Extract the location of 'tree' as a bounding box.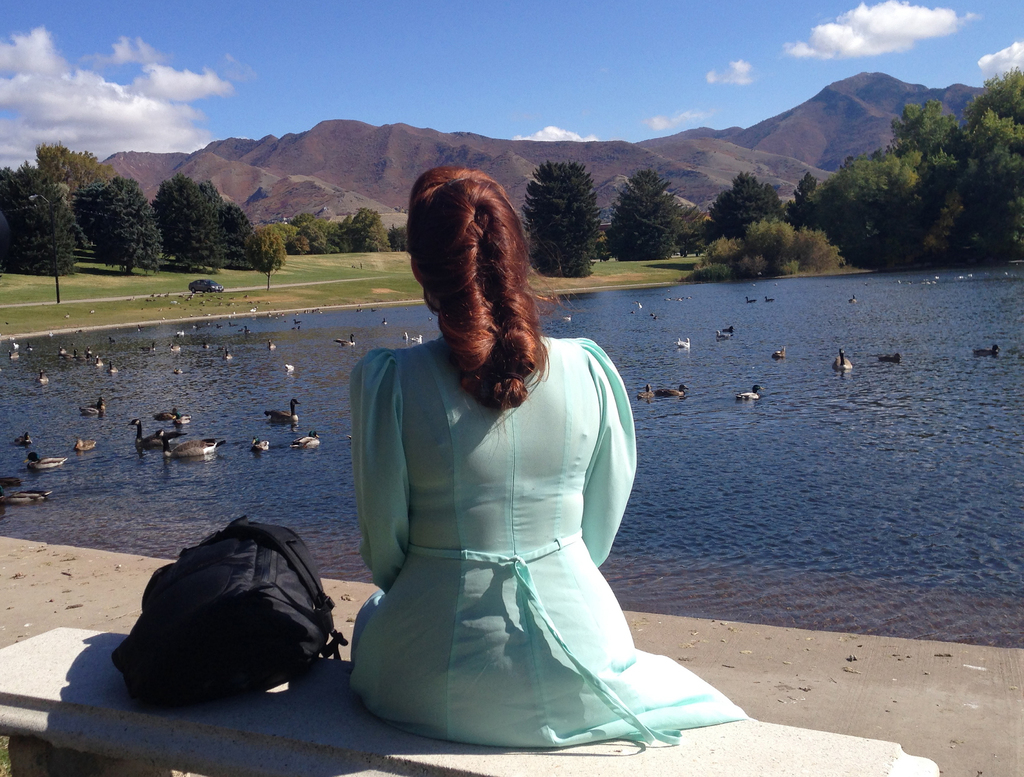
bbox=[520, 159, 607, 278].
